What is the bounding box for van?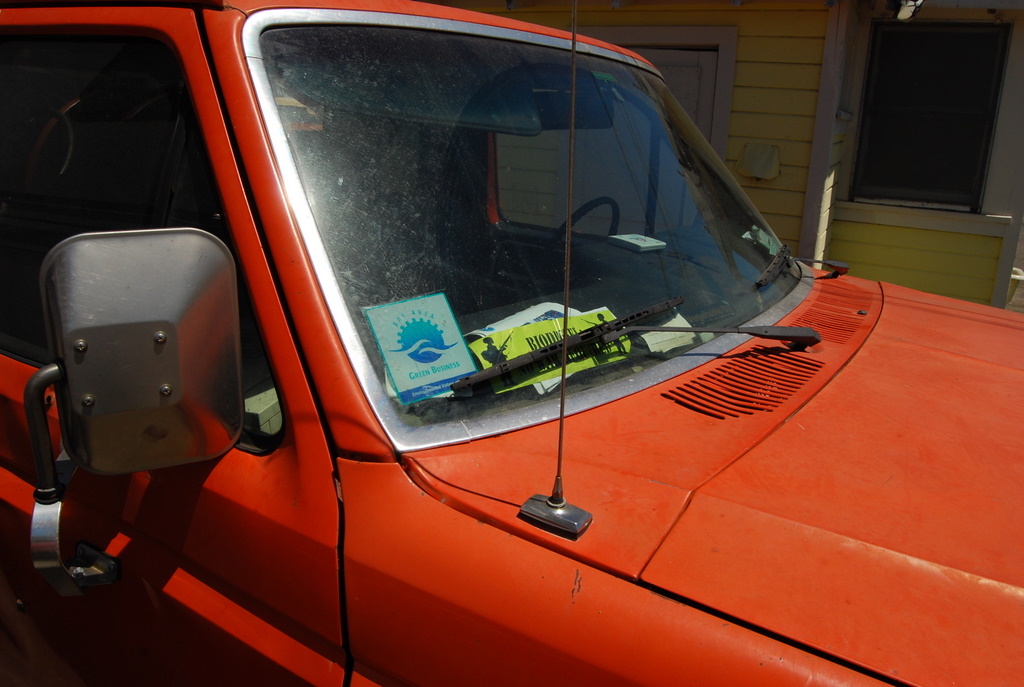
rect(0, 0, 1023, 686).
